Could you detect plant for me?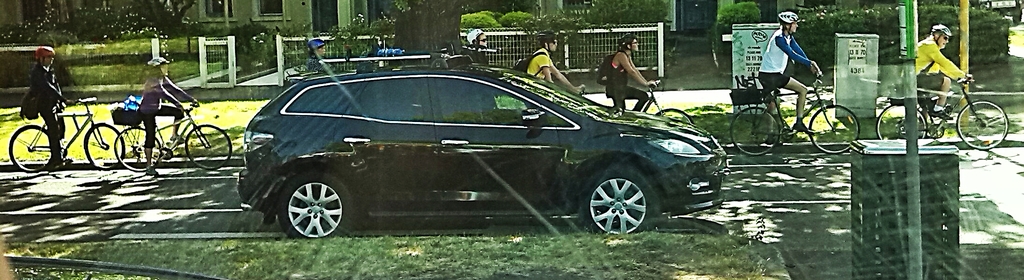
Detection result: <region>0, 89, 280, 167</region>.
